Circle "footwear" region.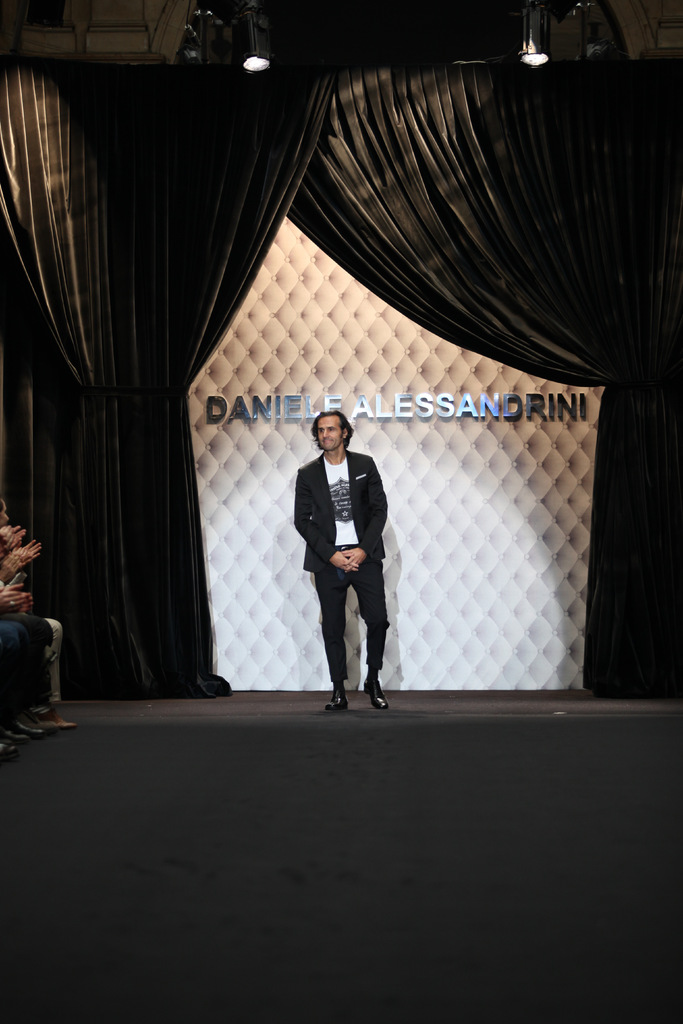
Region: rect(365, 685, 382, 711).
